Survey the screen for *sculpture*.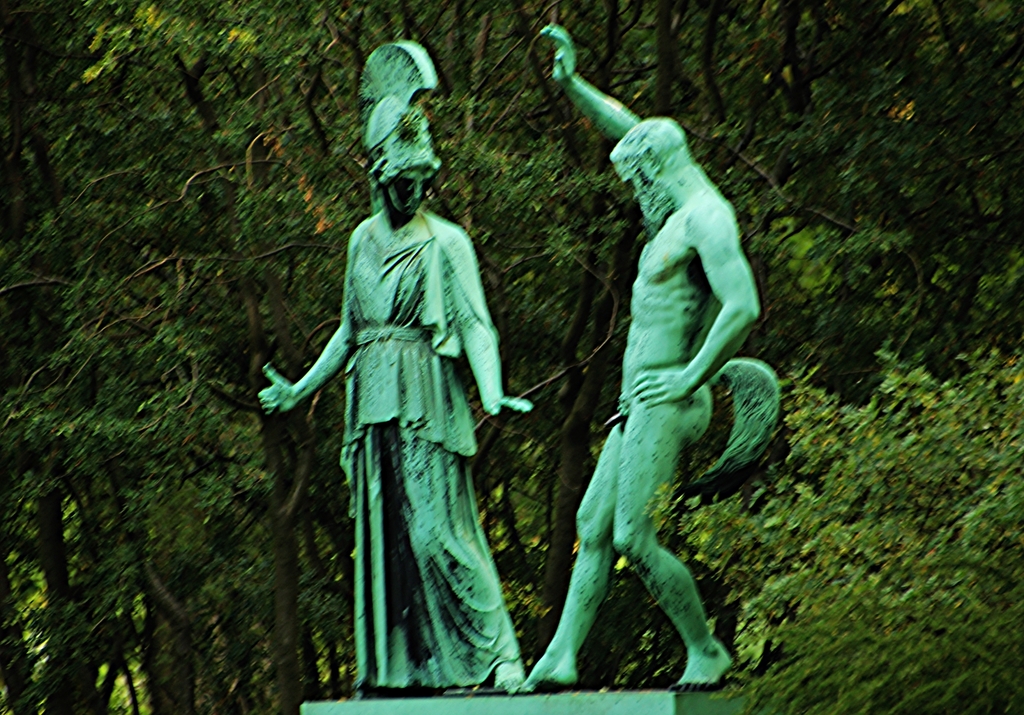
Survey found: crop(278, 47, 509, 714).
